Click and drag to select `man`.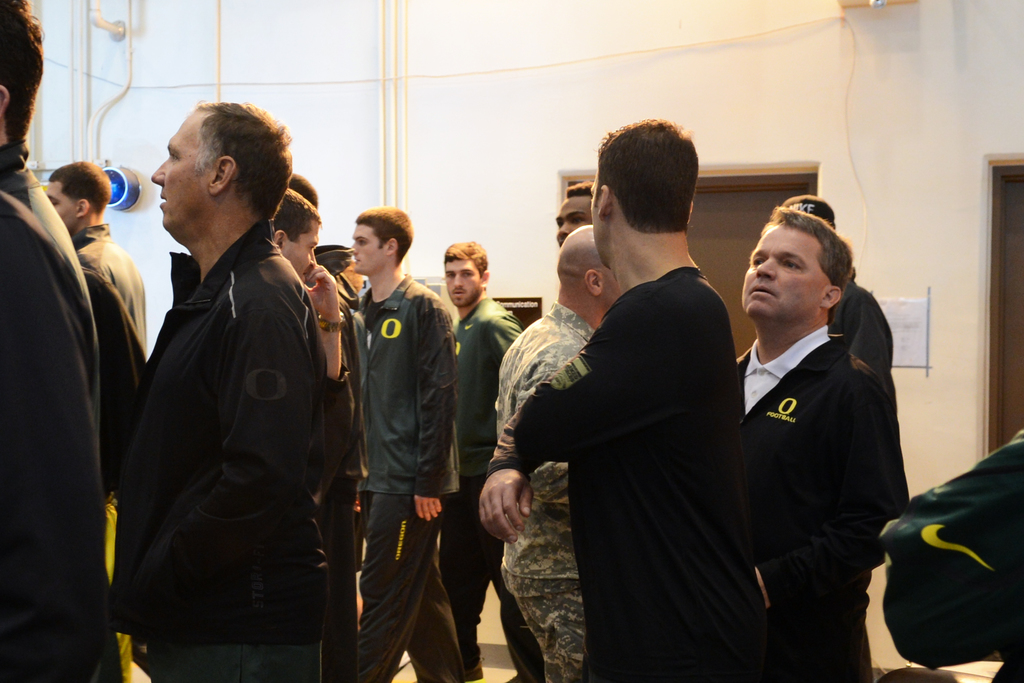
Selection: x1=44 y1=156 x2=150 y2=351.
